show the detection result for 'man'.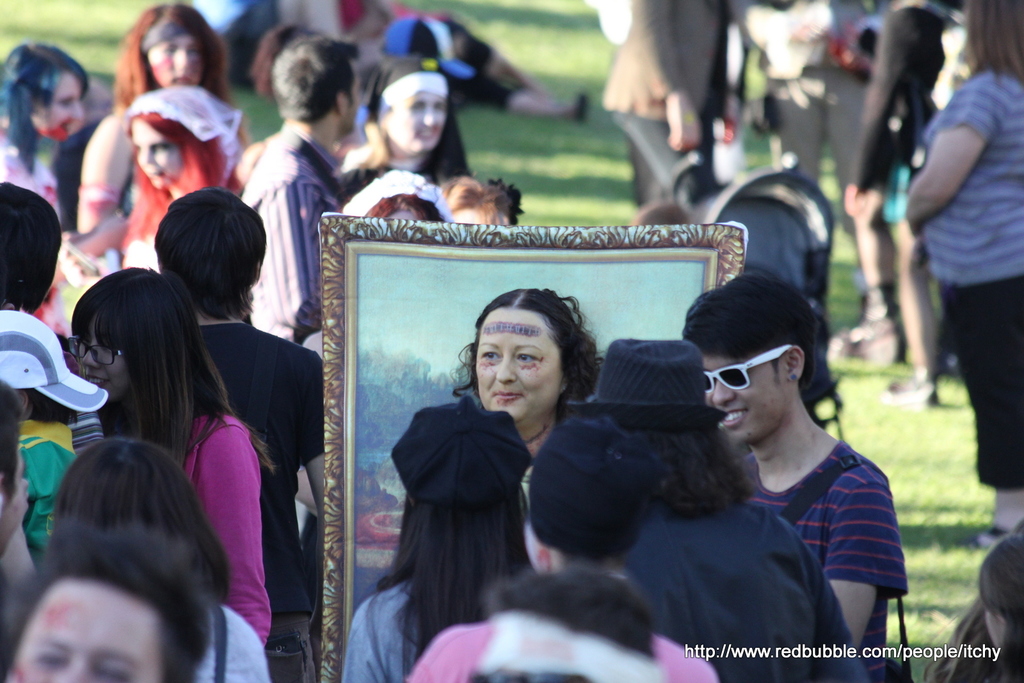
bbox=[0, 177, 63, 314].
